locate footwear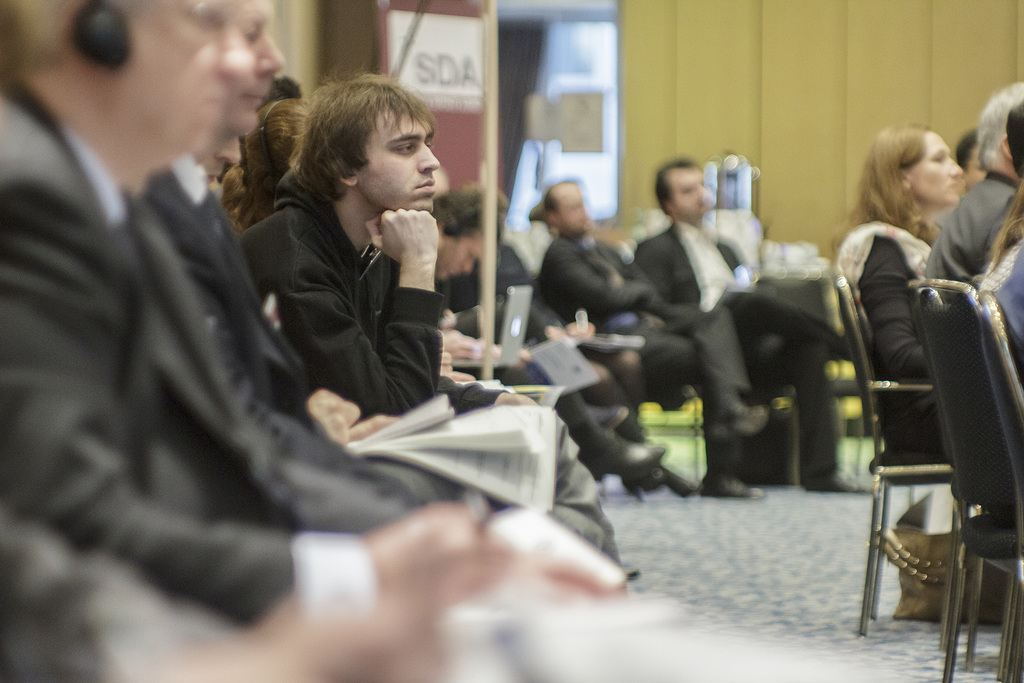
Rect(702, 399, 769, 439)
